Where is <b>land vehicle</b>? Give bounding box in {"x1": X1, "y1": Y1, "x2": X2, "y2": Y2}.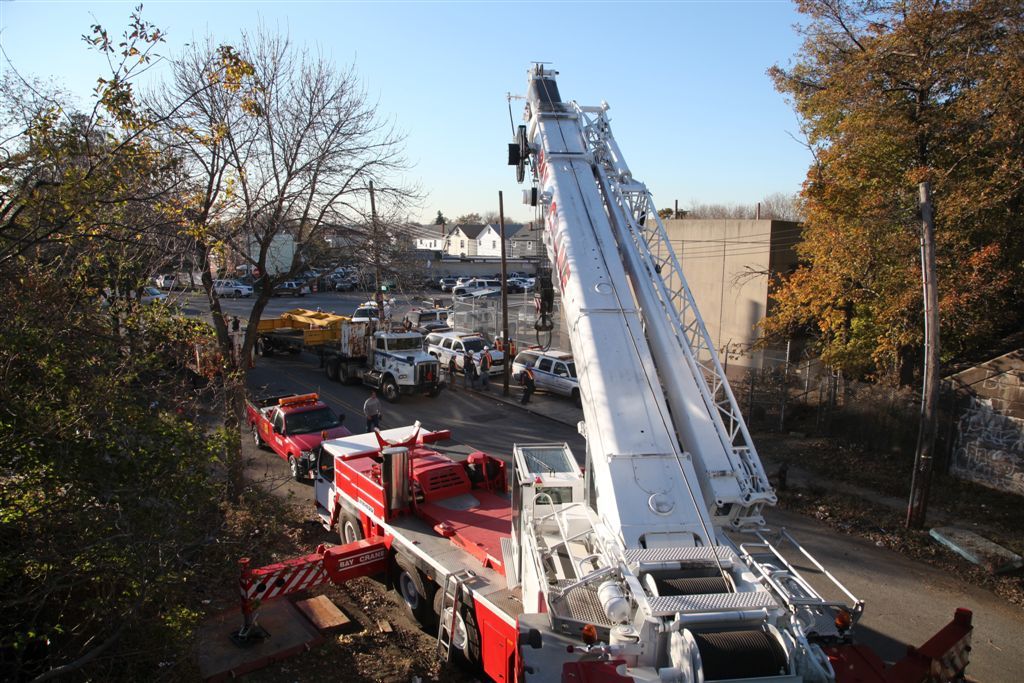
{"x1": 440, "y1": 277, "x2": 457, "y2": 291}.
